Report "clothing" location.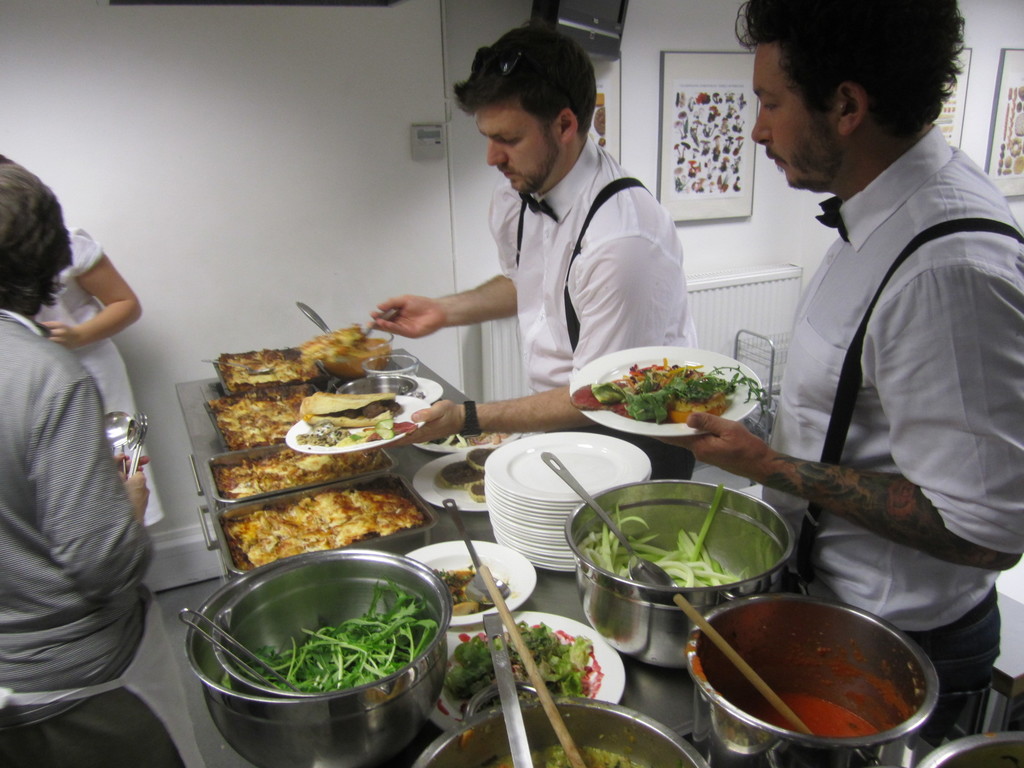
Report: box(0, 303, 156, 696).
